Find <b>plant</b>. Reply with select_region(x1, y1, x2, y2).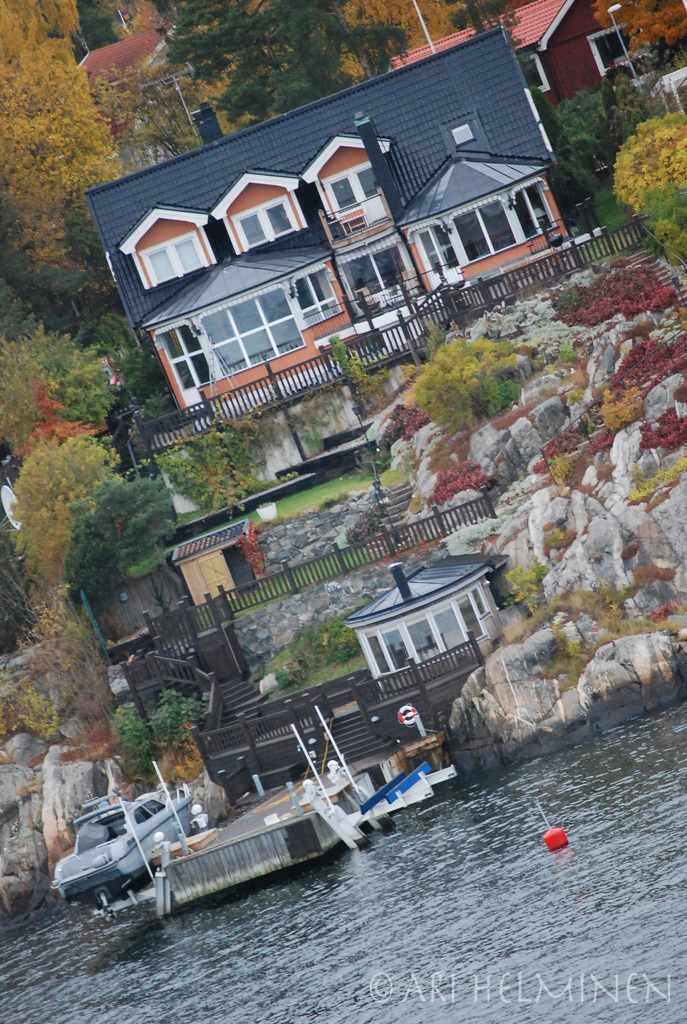
select_region(532, 443, 586, 488).
